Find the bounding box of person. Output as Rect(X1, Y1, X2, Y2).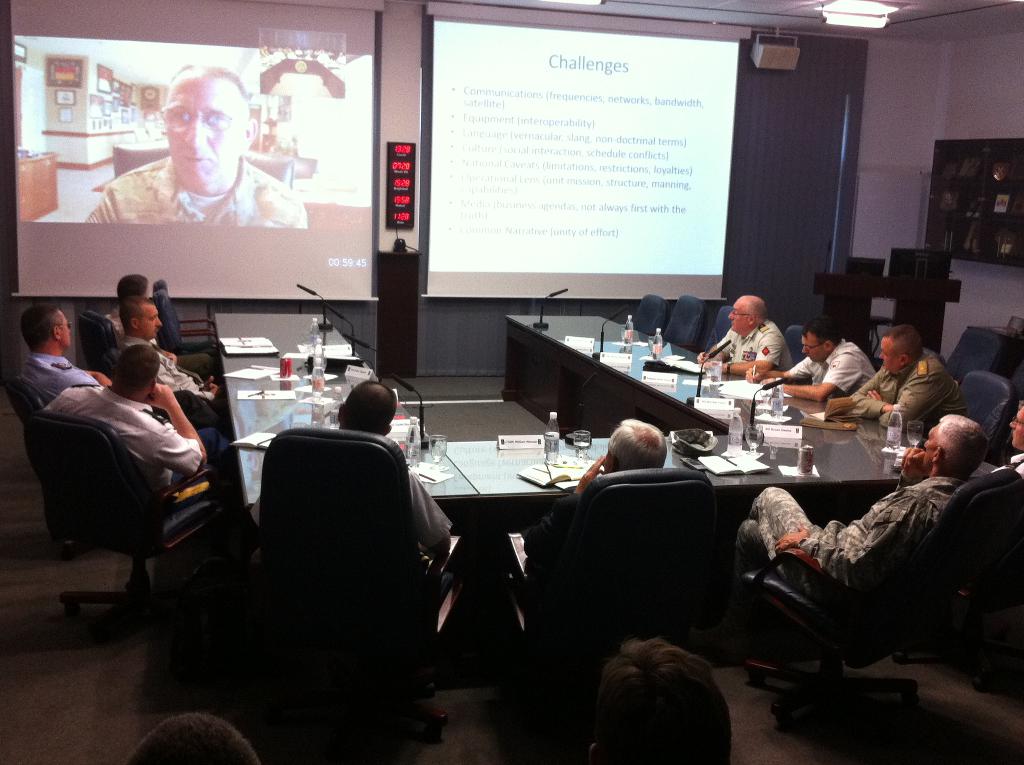
Rect(722, 416, 994, 661).
